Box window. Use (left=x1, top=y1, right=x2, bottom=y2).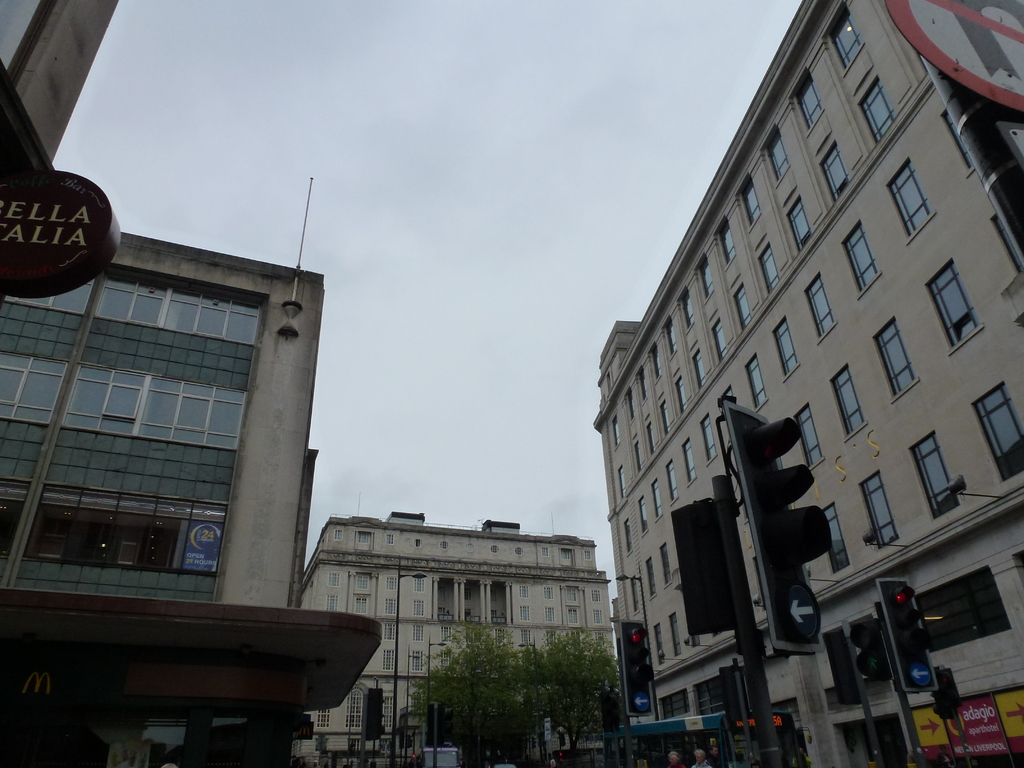
(left=359, top=531, right=370, bottom=548).
